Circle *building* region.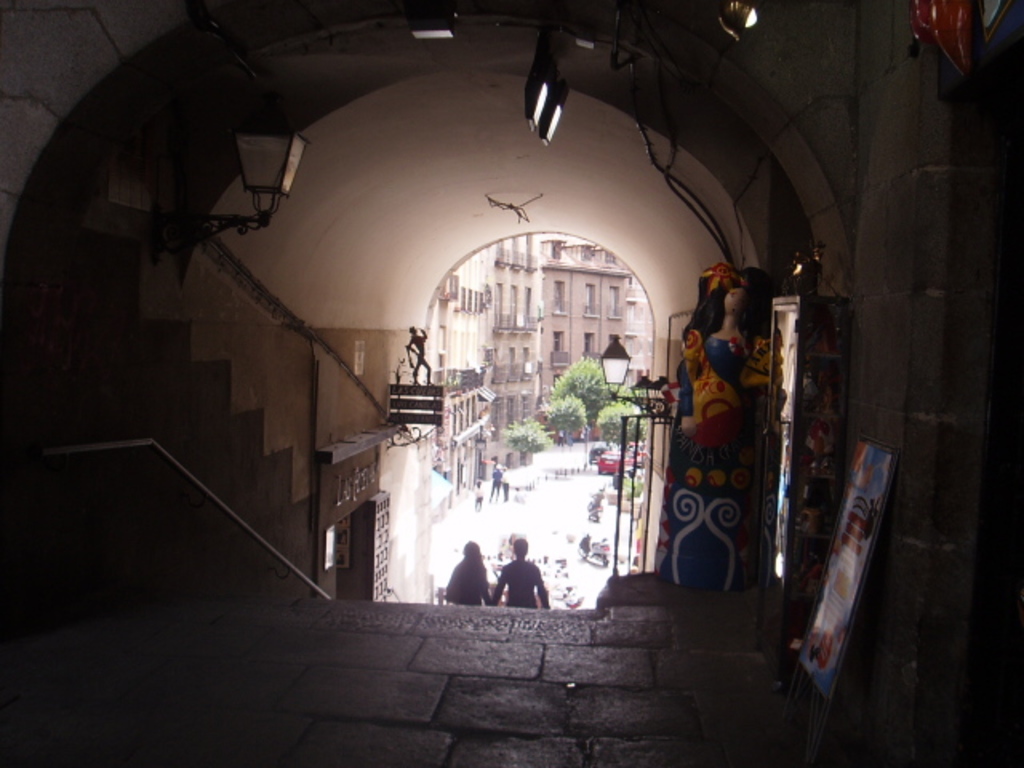
Region: box(0, 0, 1022, 766).
